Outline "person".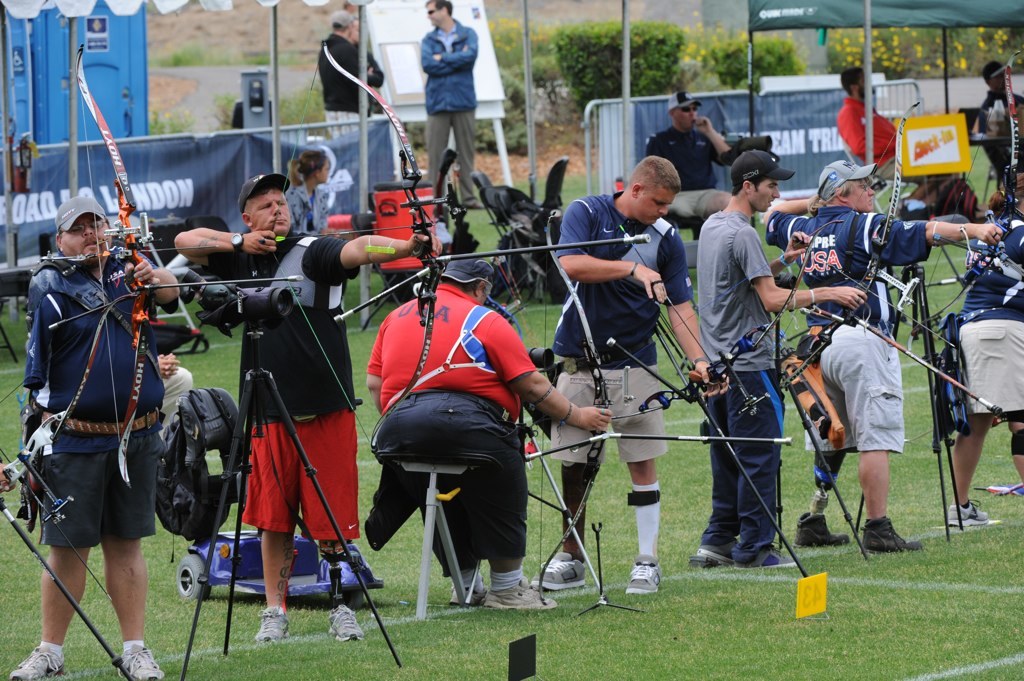
Outline: BBox(691, 148, 860, 569).
